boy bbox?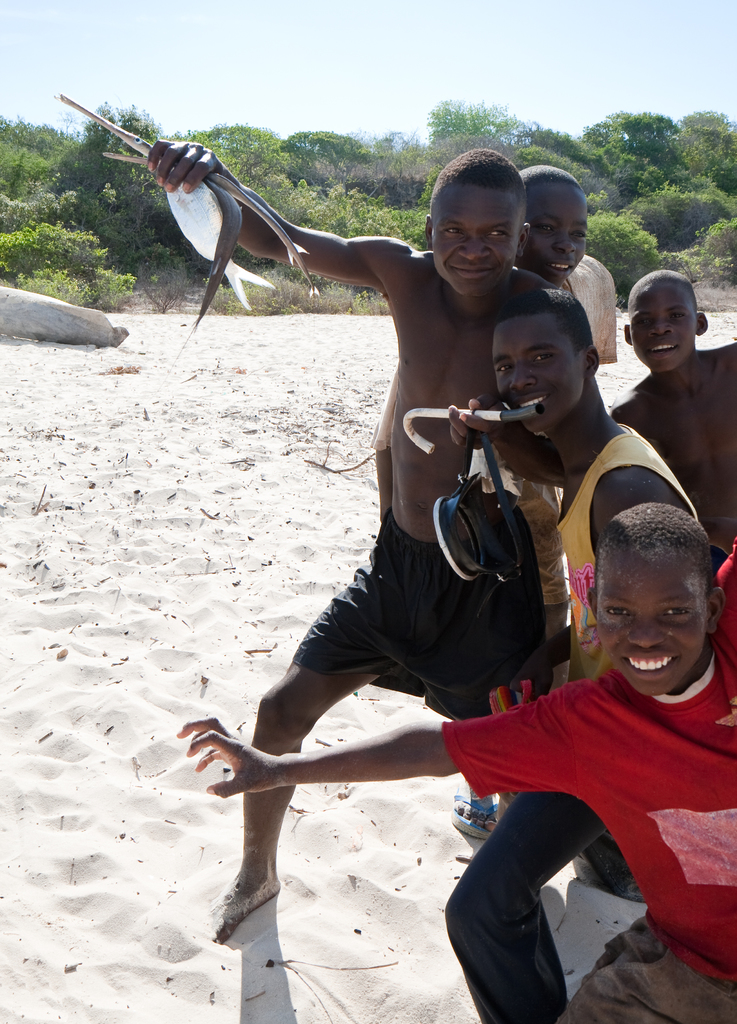
{"left": 173, "top": 504, "right": 736, "bottom": 1023}
